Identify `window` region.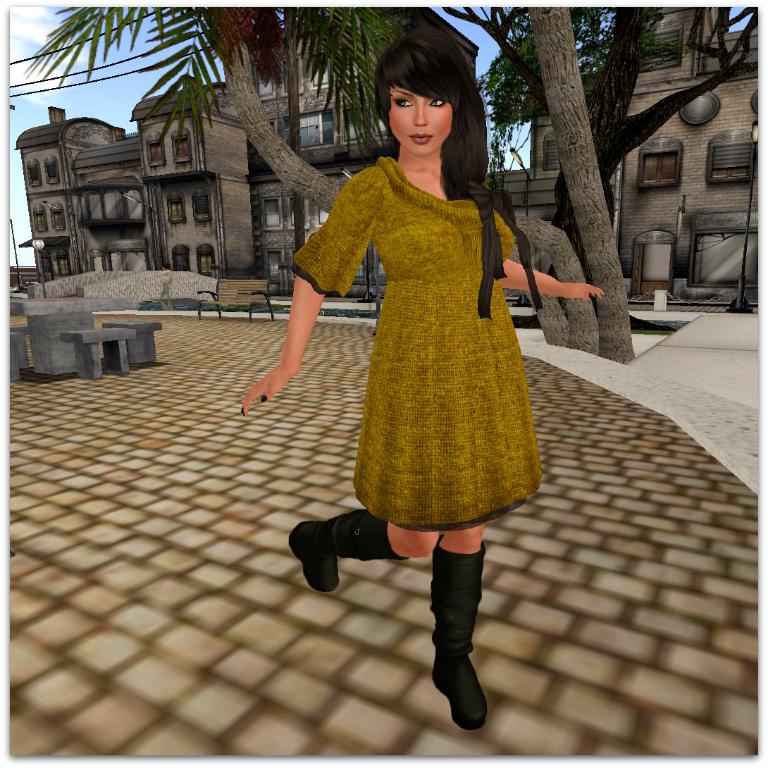
Region: detection(288, 109, 332, 147).
